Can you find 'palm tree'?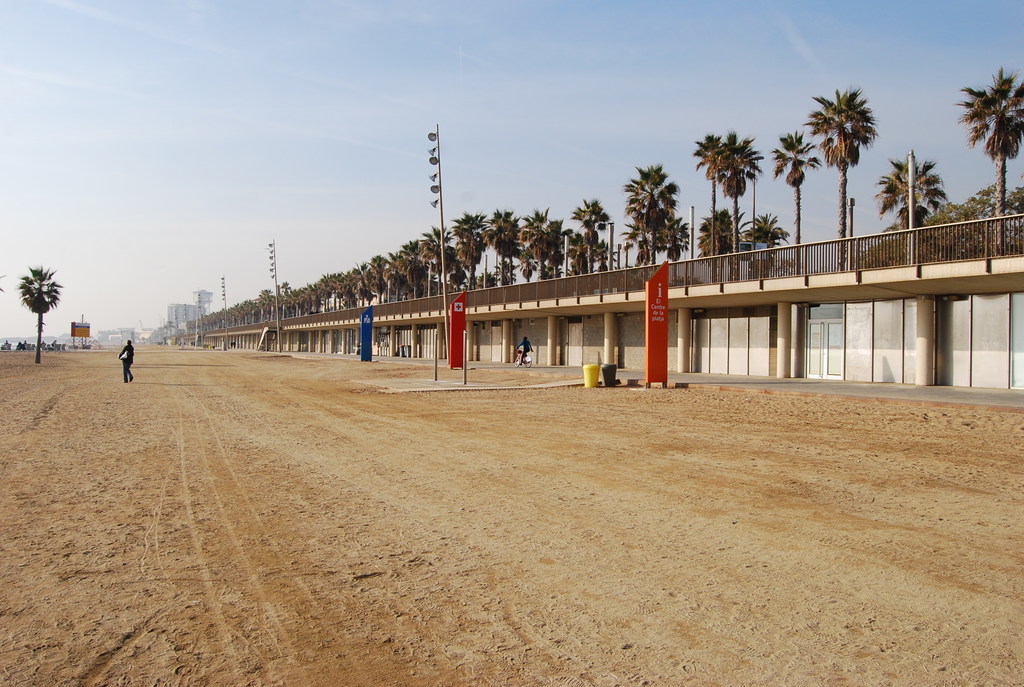
Yes, bounding box: BBox(566, 198, 609, 272).
